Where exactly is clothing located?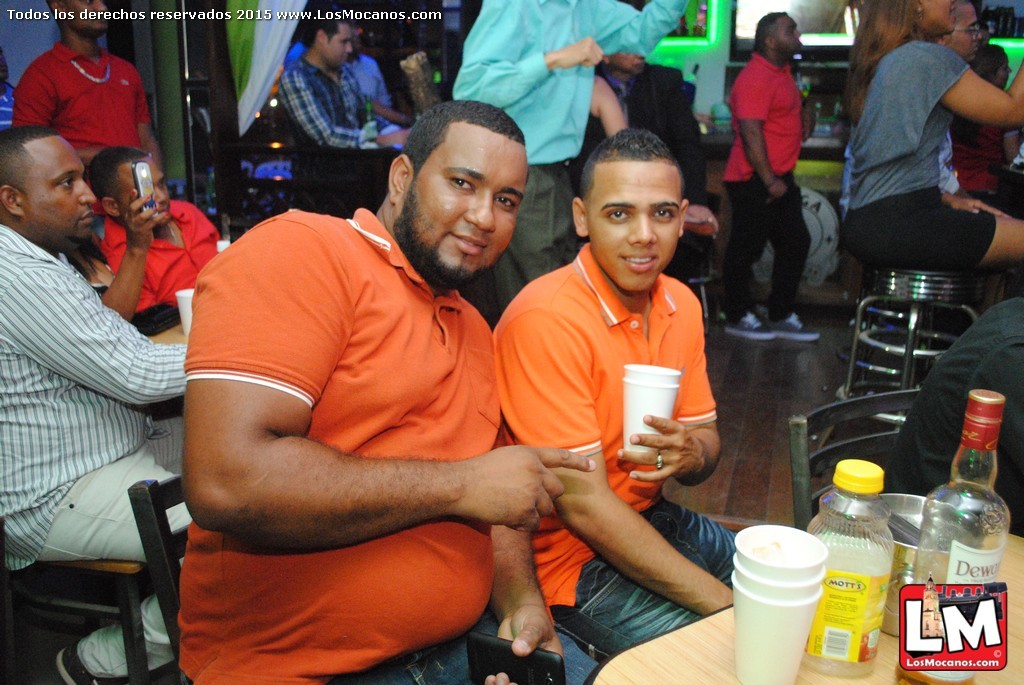
Its bounding box is Rect(829, 35, 1001, 284).
